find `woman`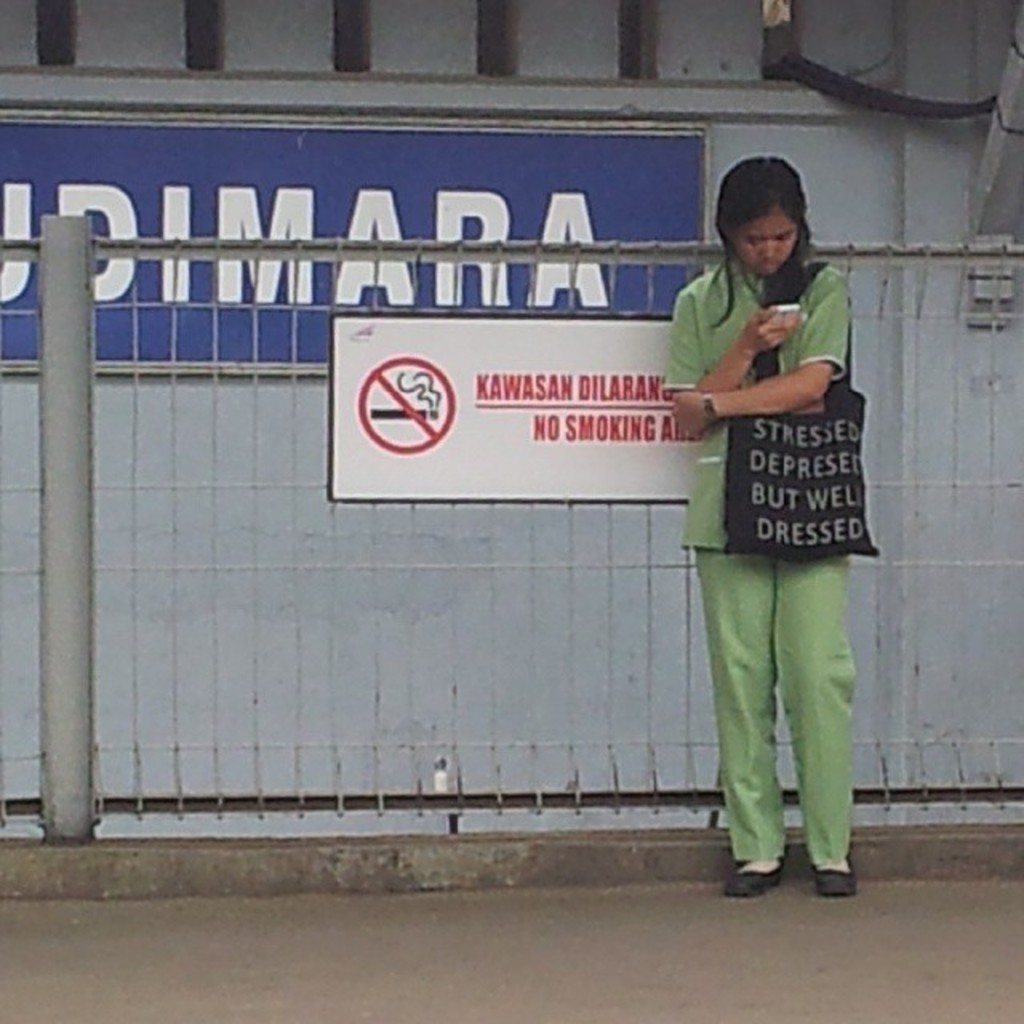
l=643, t=158, r=886, b=886
